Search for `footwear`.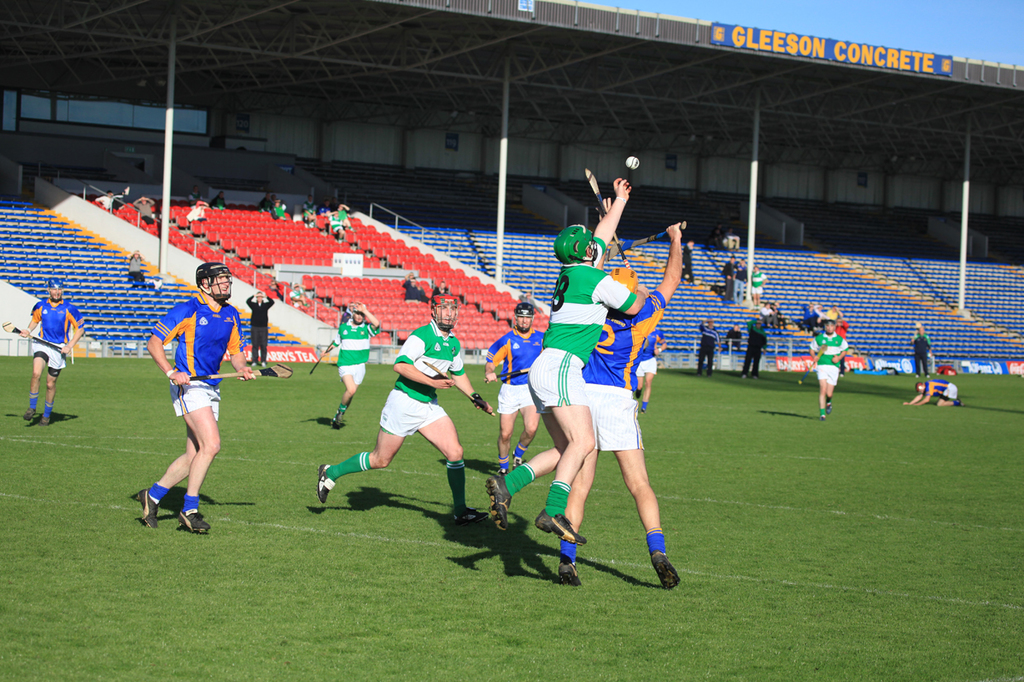
Found at Rect(260, 361, 266, 366).
